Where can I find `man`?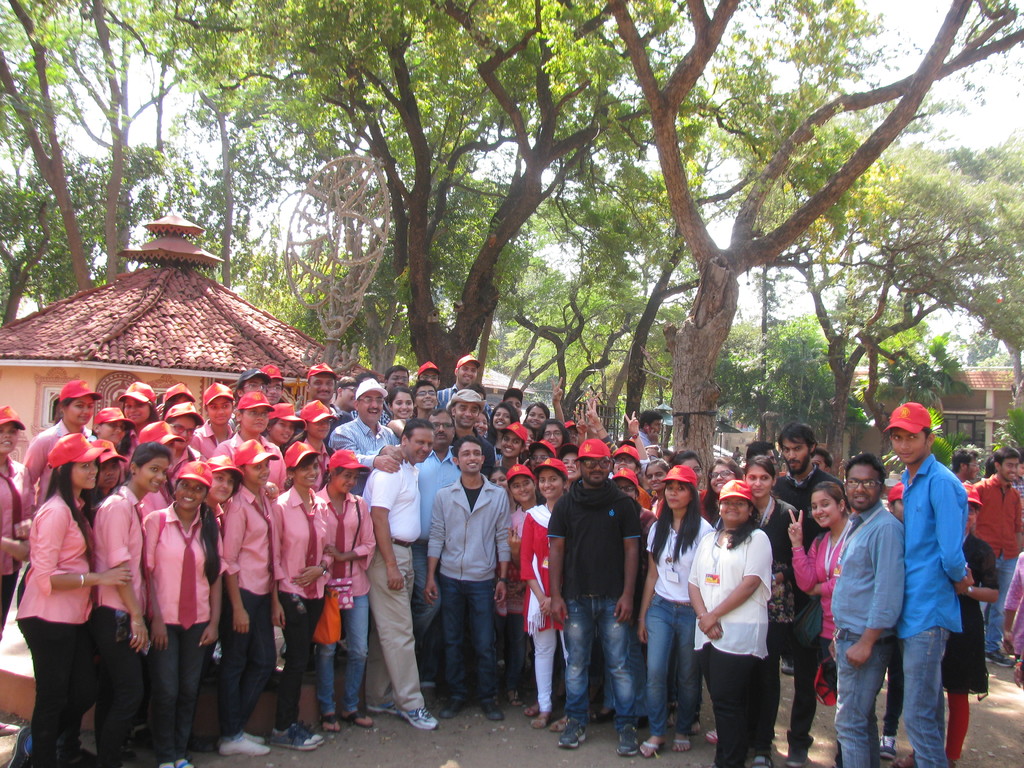
You can find it at (365, 421, 440, 729).
